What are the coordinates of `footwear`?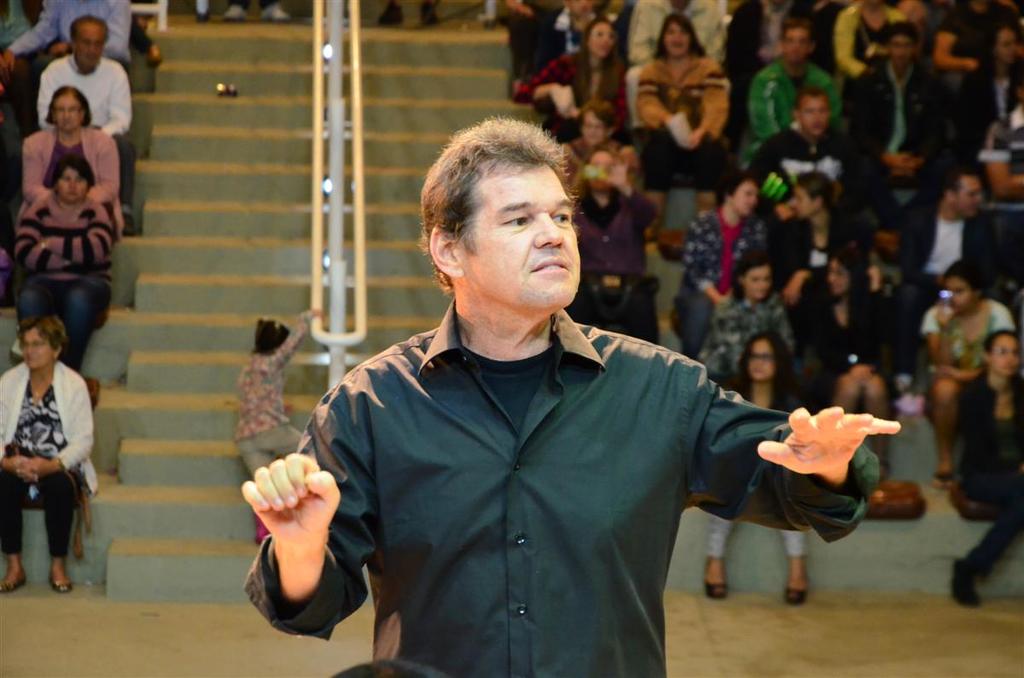
rect(872, 453, 890, 482).
